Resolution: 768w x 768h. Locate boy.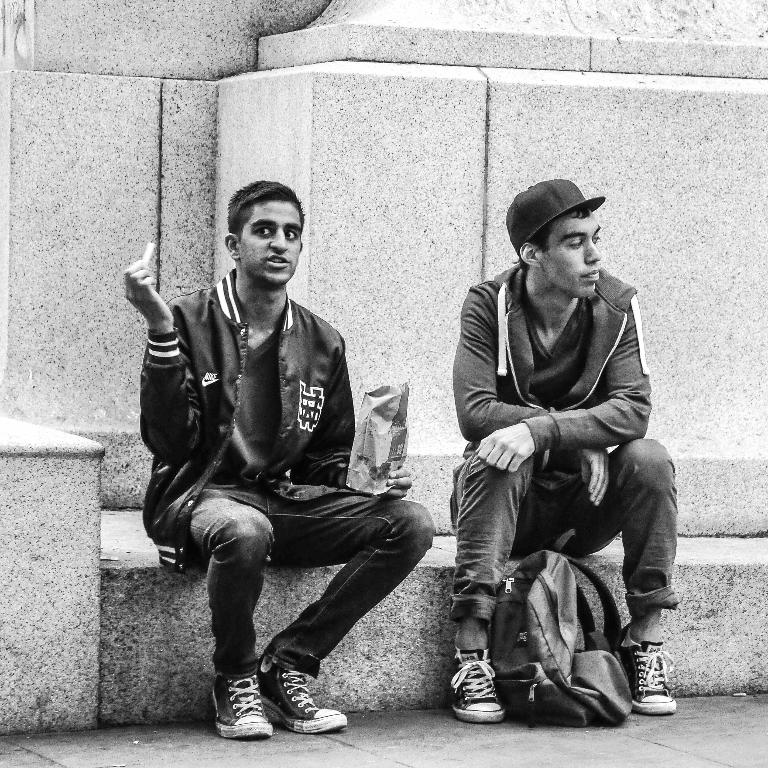
<bbox>400, 205, 700, 738</bbox>.
